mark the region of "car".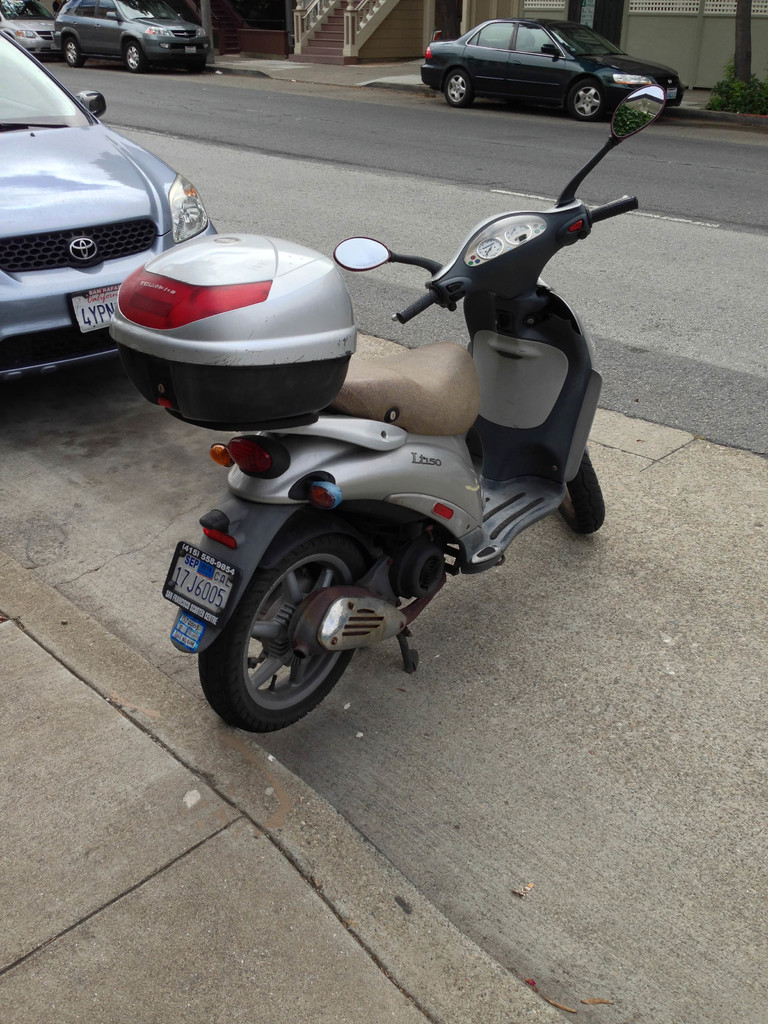
Region: pyautogui.locateOnScreen(0, 0, 61, 62).
